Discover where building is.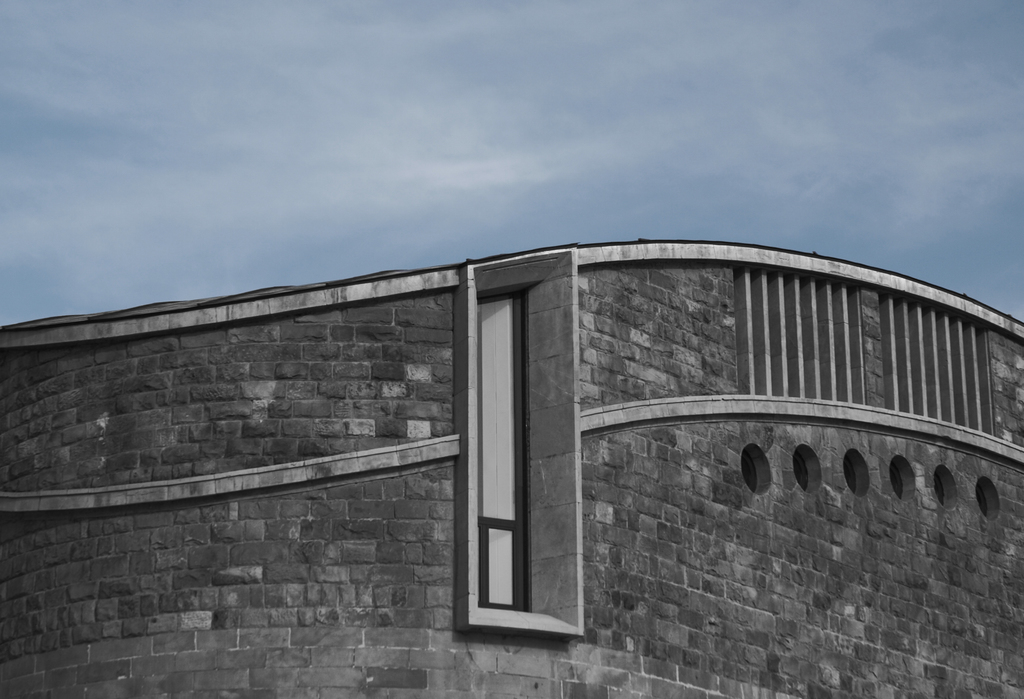
Discovered at detection(1, 238, 1022, 698).
